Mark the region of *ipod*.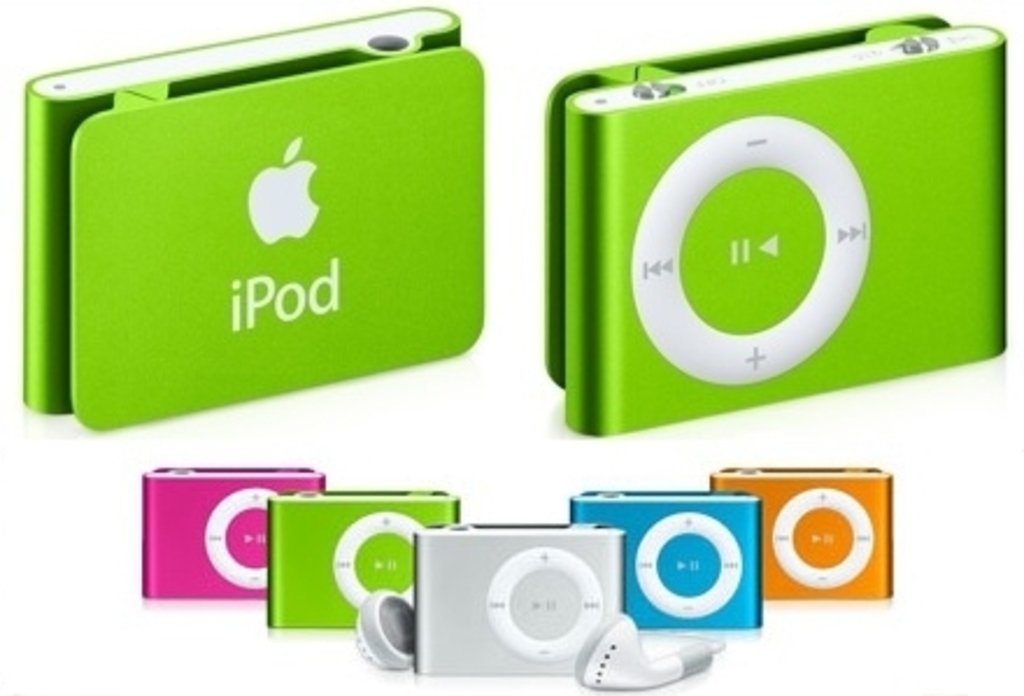
Region: rect(21, 0, 486, 431).
